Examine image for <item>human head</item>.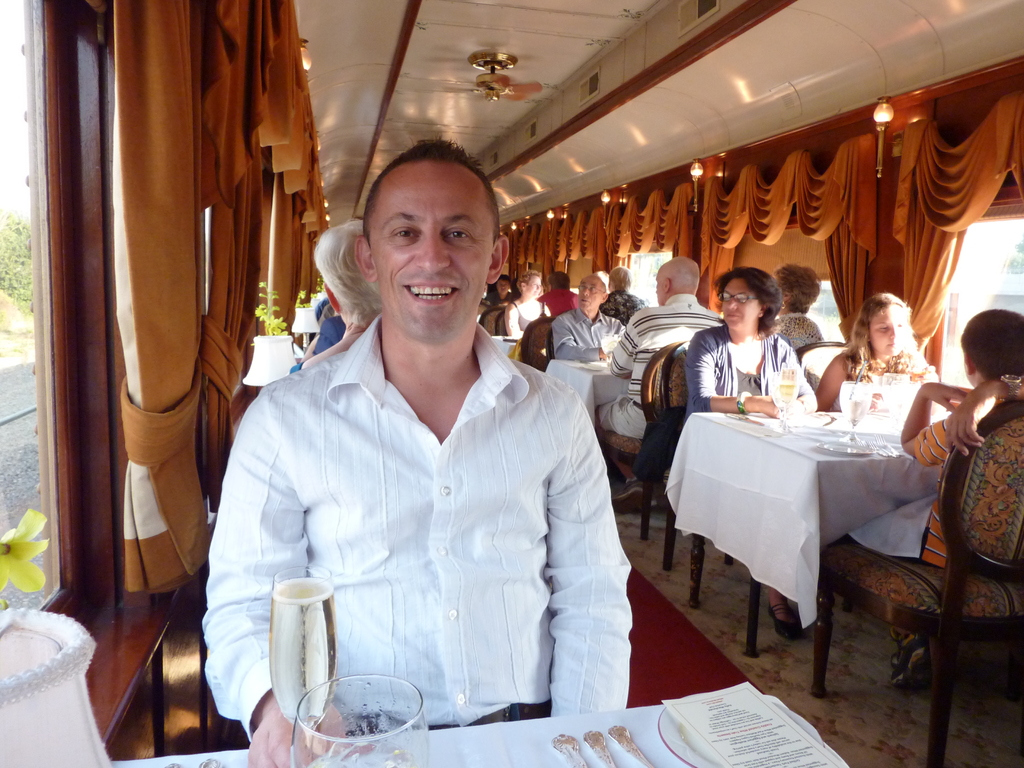
Examination result: {"left": 962, "top": 309, "right": 1023, "bottom": 383}.
